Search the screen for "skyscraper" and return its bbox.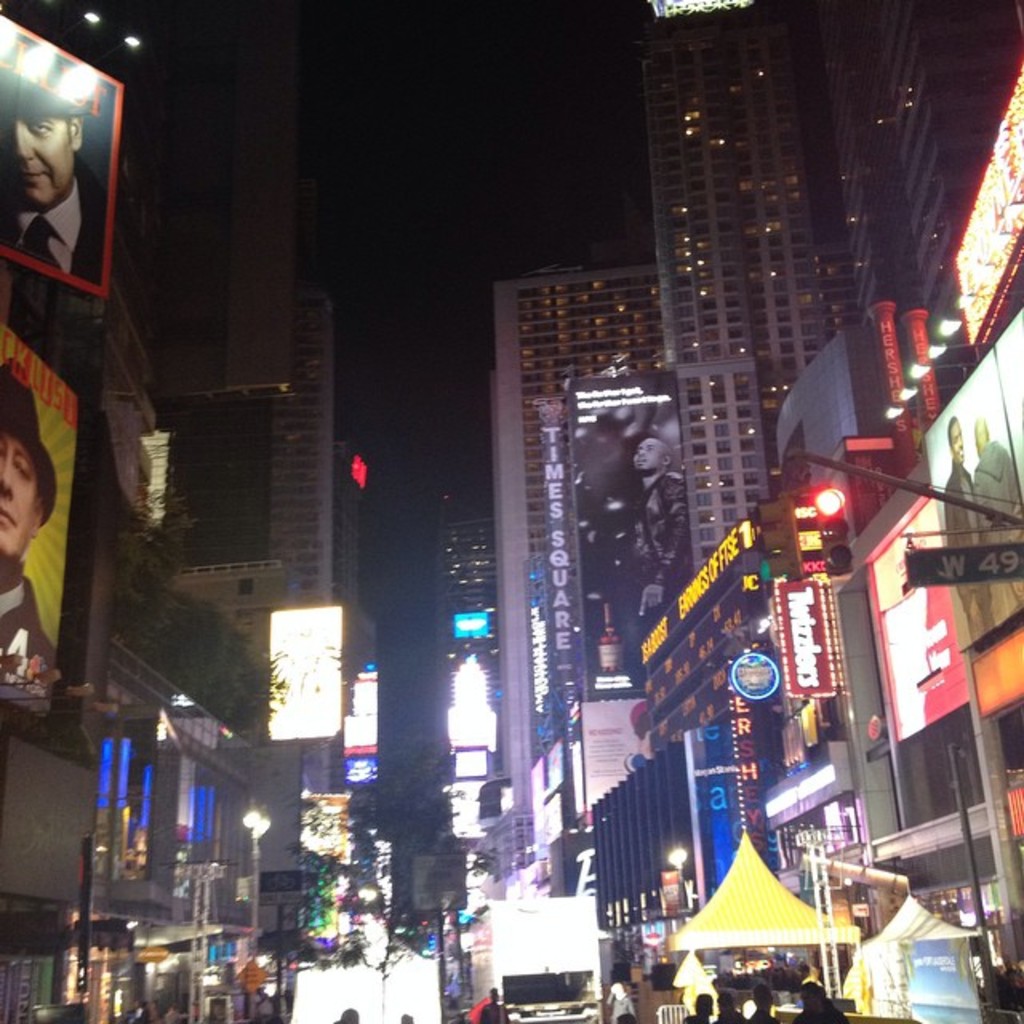
Found: 144, 176, 363, 659.
